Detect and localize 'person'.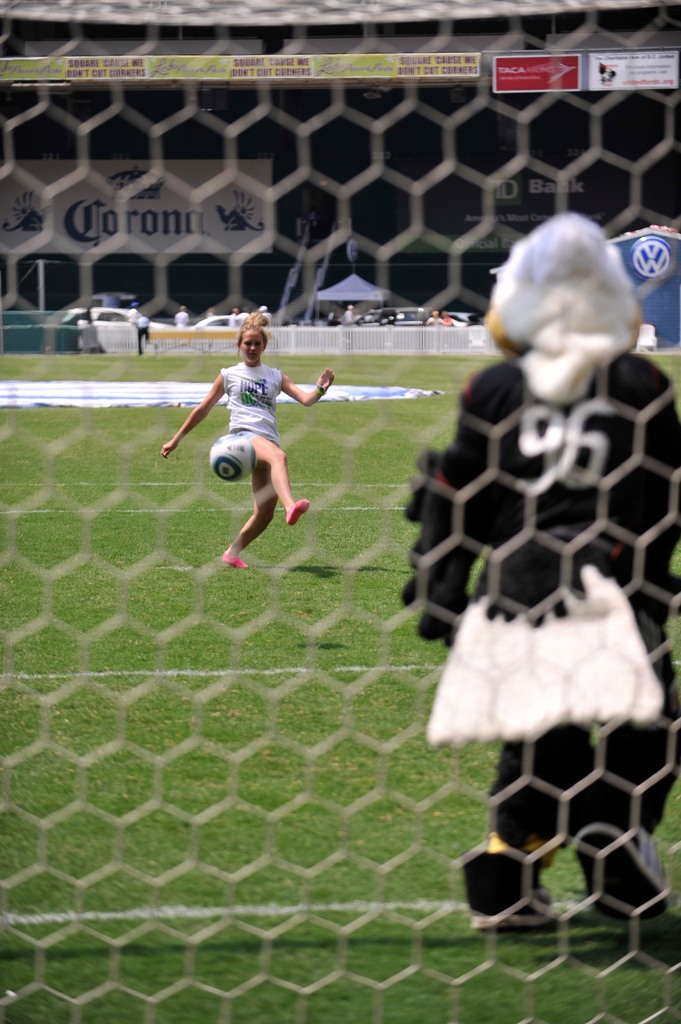
Localized at {"left": 123, "top": 300, "right": 133, "bottom": 326}.
